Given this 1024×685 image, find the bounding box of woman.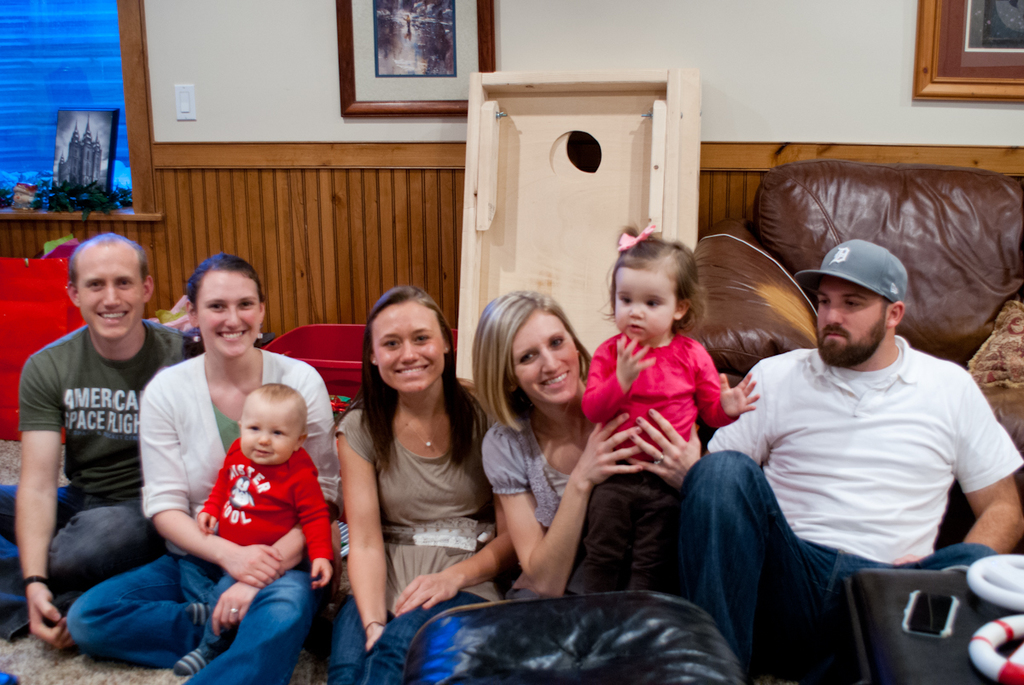
l=66, t=253, r=340, b=684.
